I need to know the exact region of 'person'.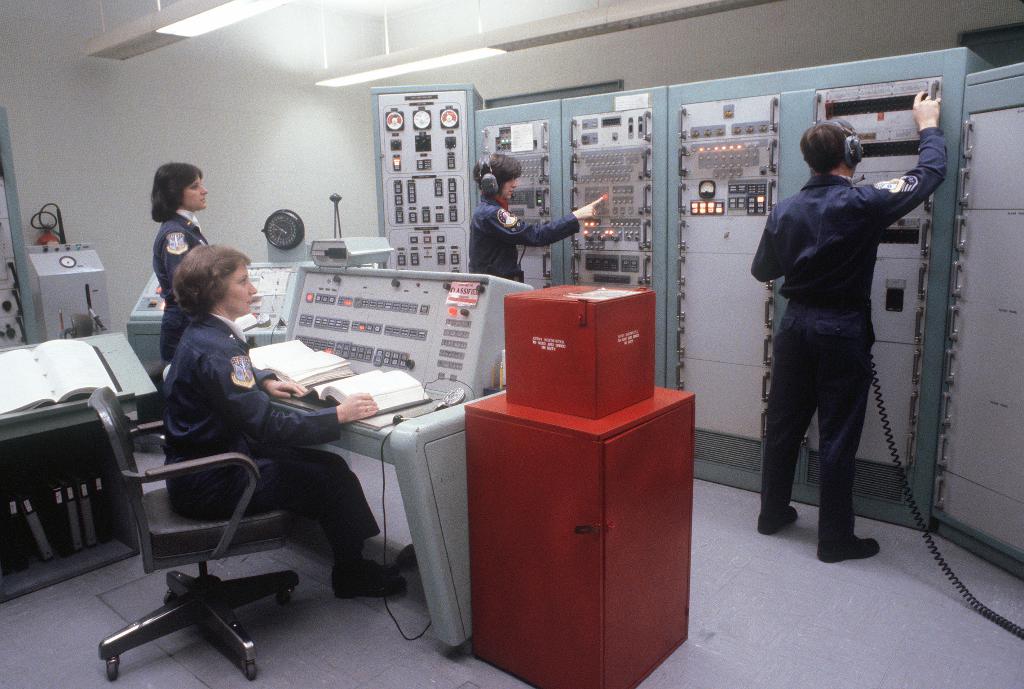
Region: 748, 102, 931, 594.
